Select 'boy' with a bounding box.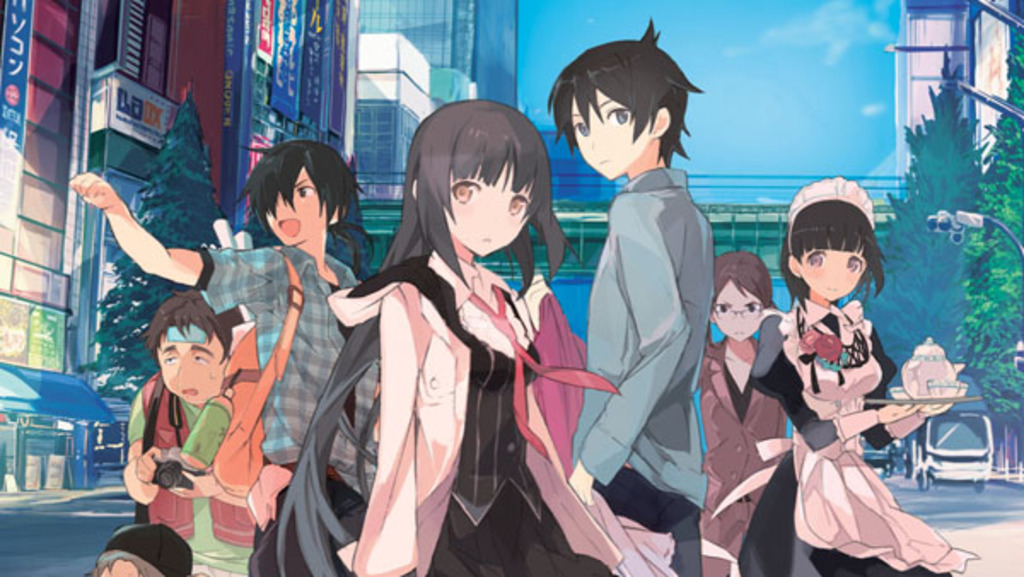
63, 140, 375, 575.
